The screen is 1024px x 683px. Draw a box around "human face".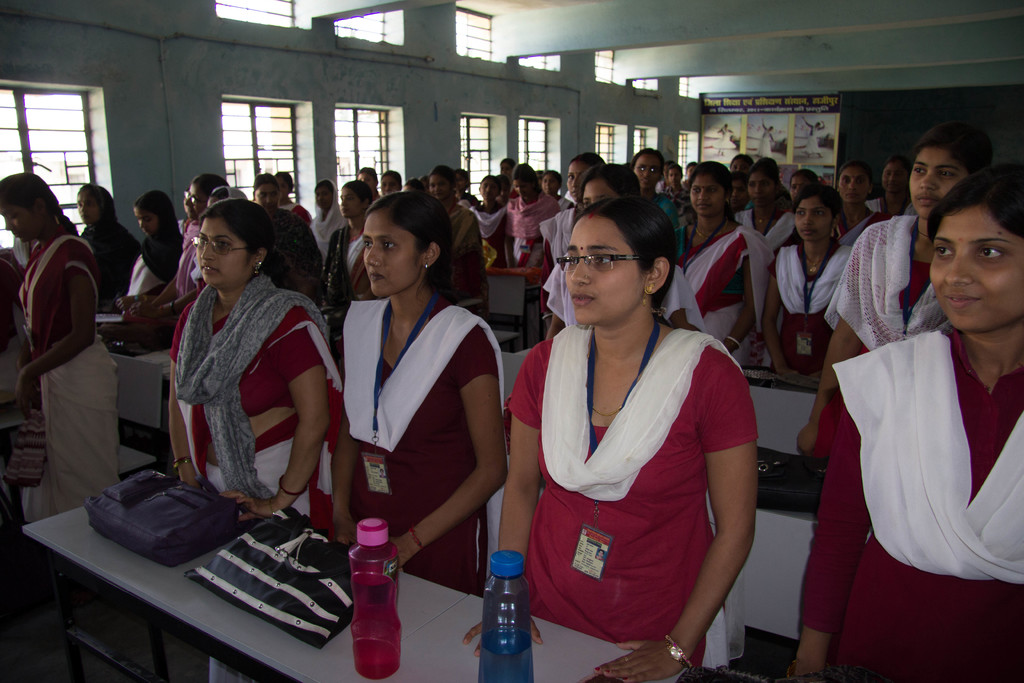
select_region(932, 211, 1023, 330).
